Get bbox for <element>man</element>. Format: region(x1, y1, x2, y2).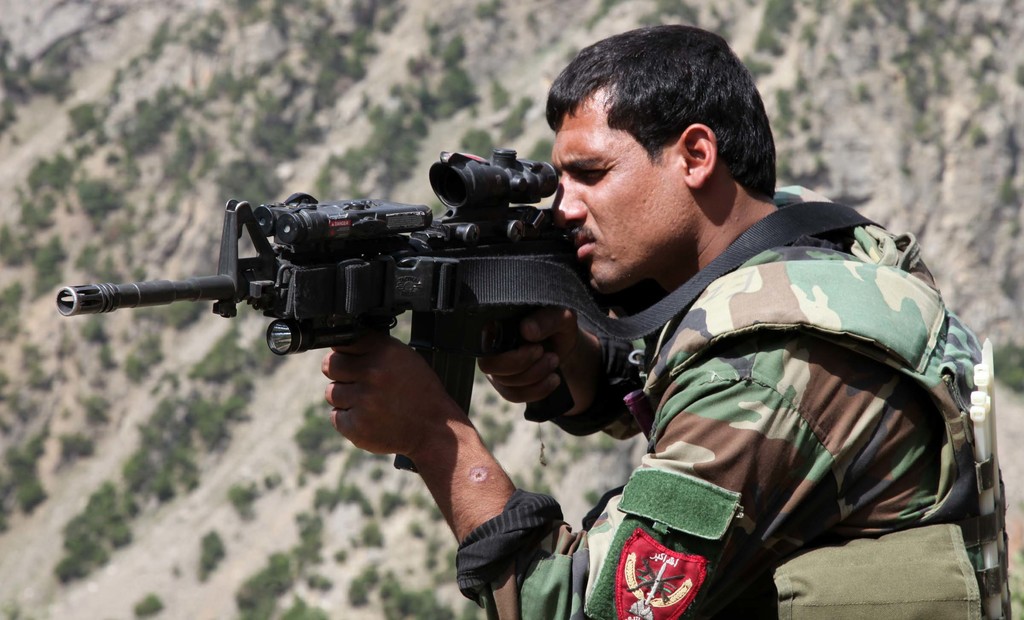
region(324, 25, 1009, 619).
